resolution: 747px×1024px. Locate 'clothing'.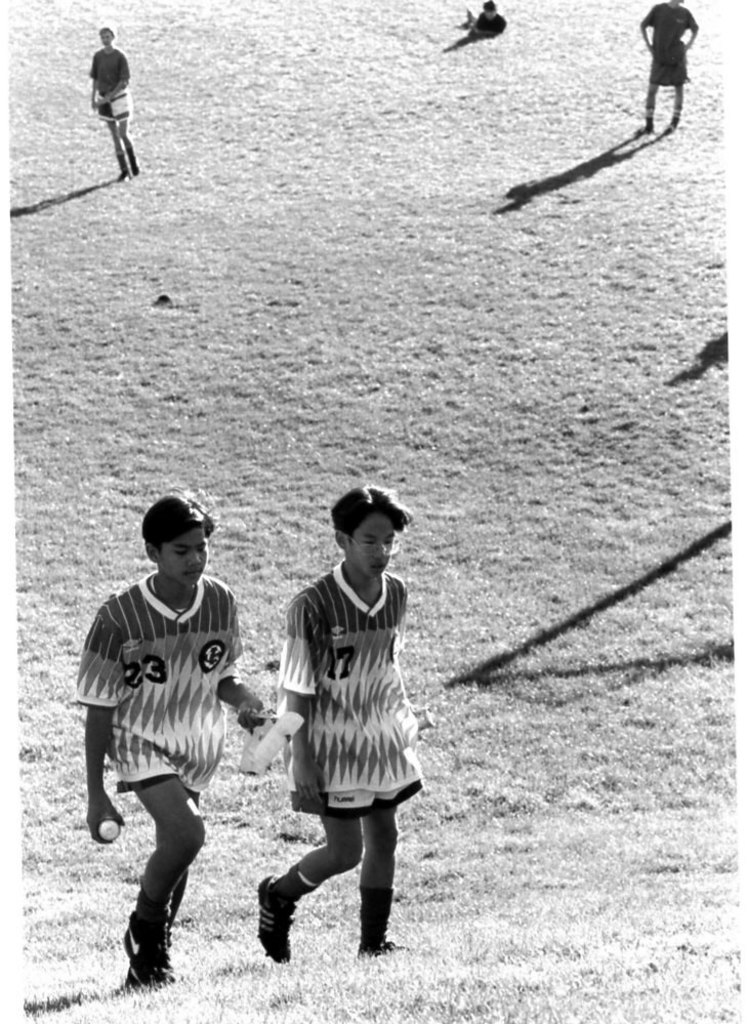
<box>100,42,127,132</box>.
